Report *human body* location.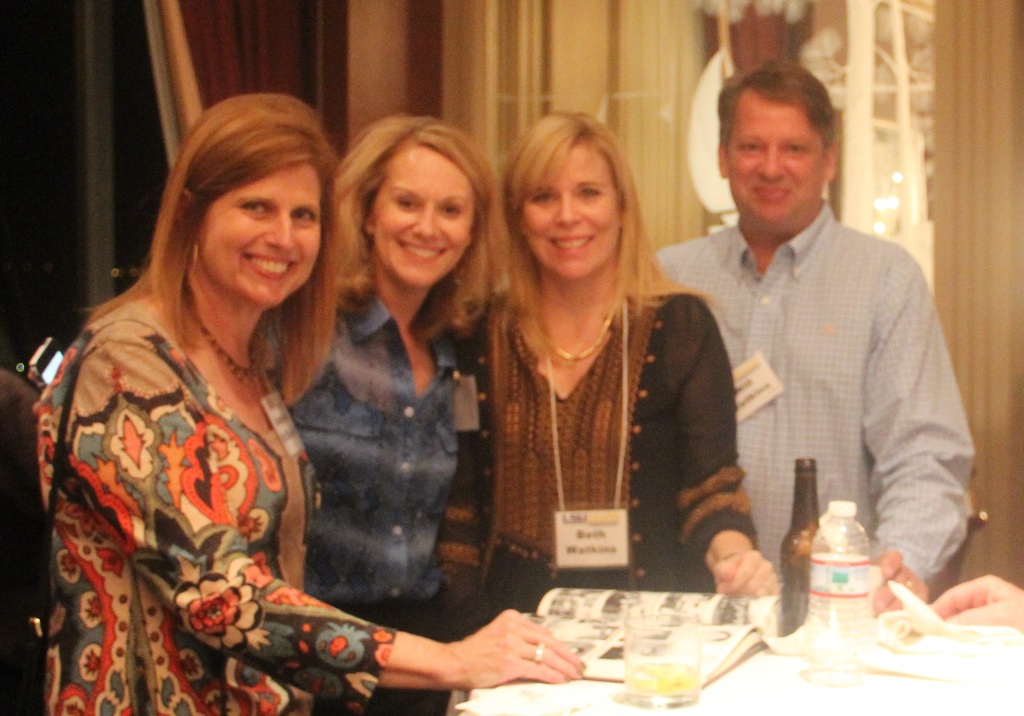
Report: x1=26, y1=115, x2=376, y2=711.
